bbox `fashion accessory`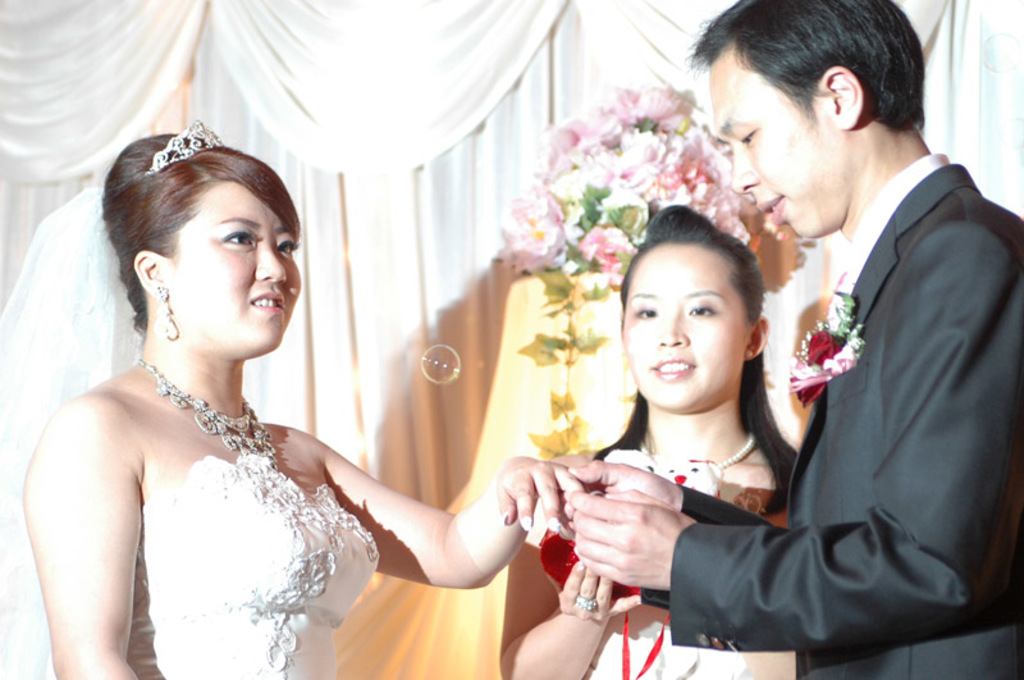
785 291 869 410
